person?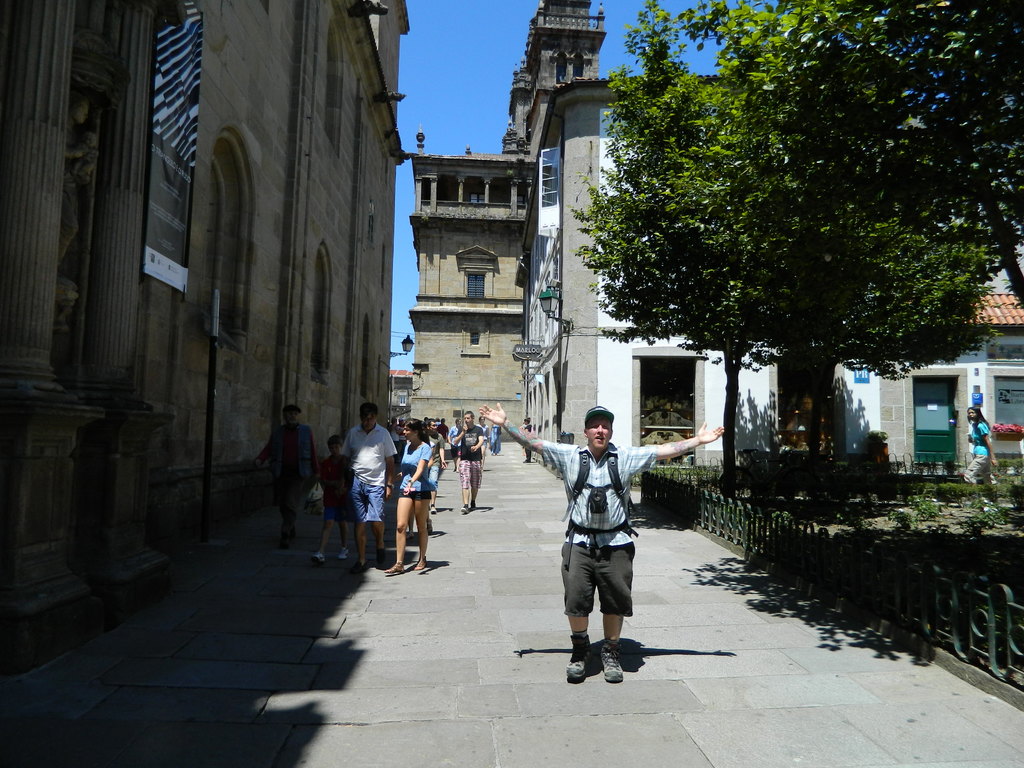
<region>319, 436, 356, 567</region>
